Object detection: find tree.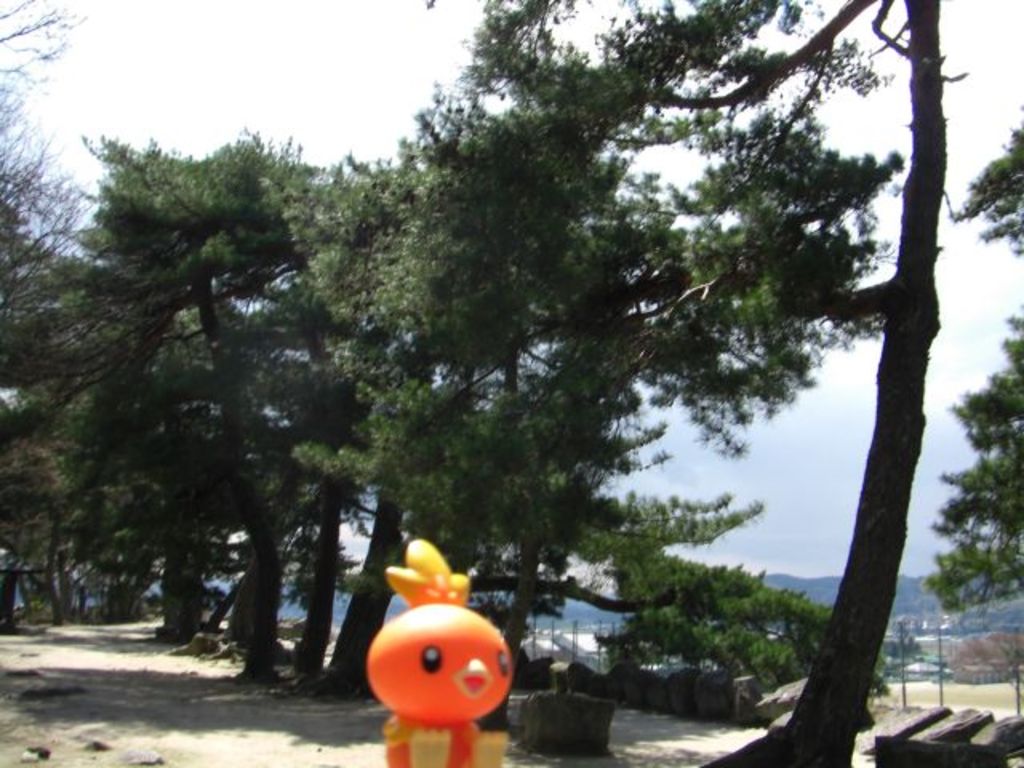
(0, 0, 88, 322).
